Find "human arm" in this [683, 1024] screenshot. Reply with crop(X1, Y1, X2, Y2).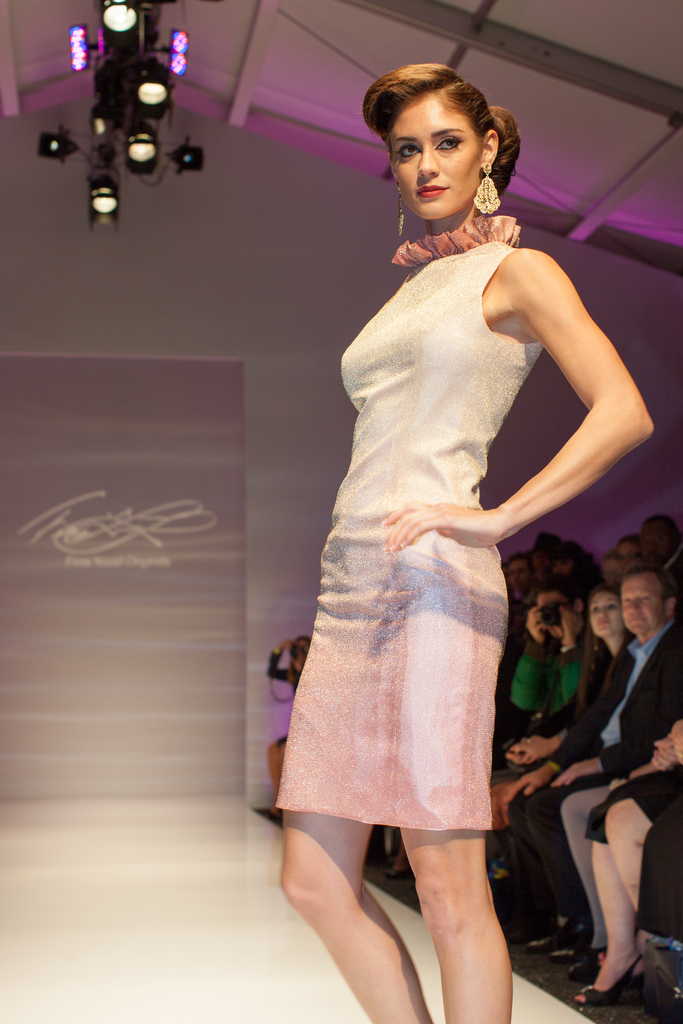
crop(513, 760, 554, 799).
